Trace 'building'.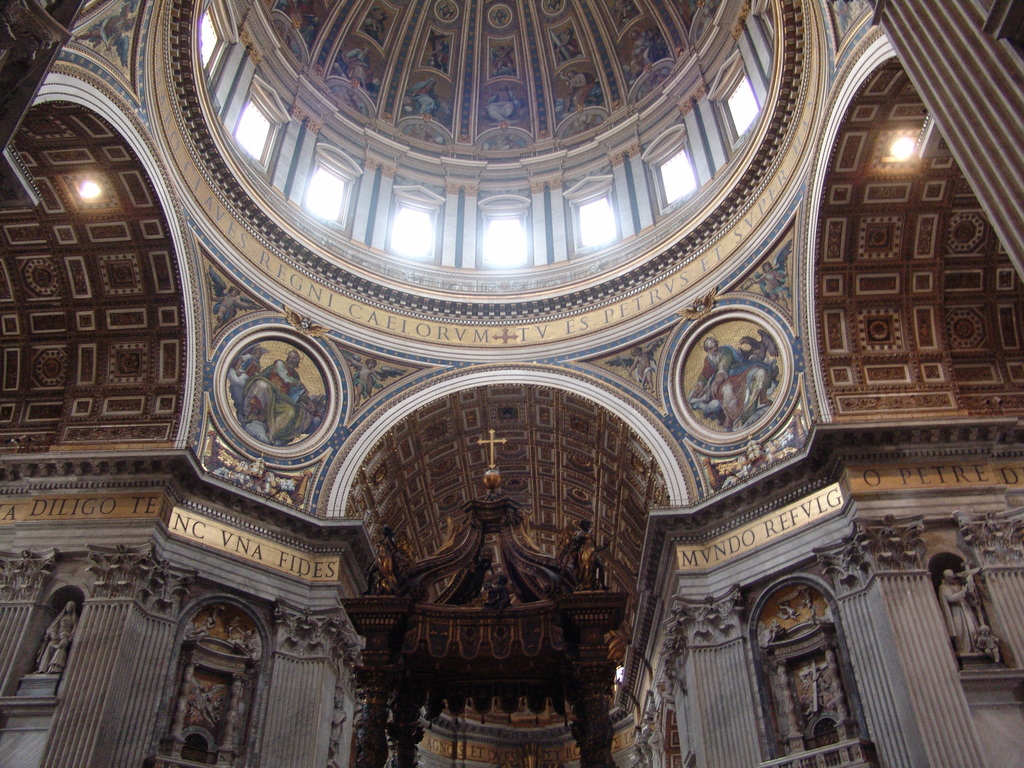
Traced to box(0, 2, 1020, 767).
